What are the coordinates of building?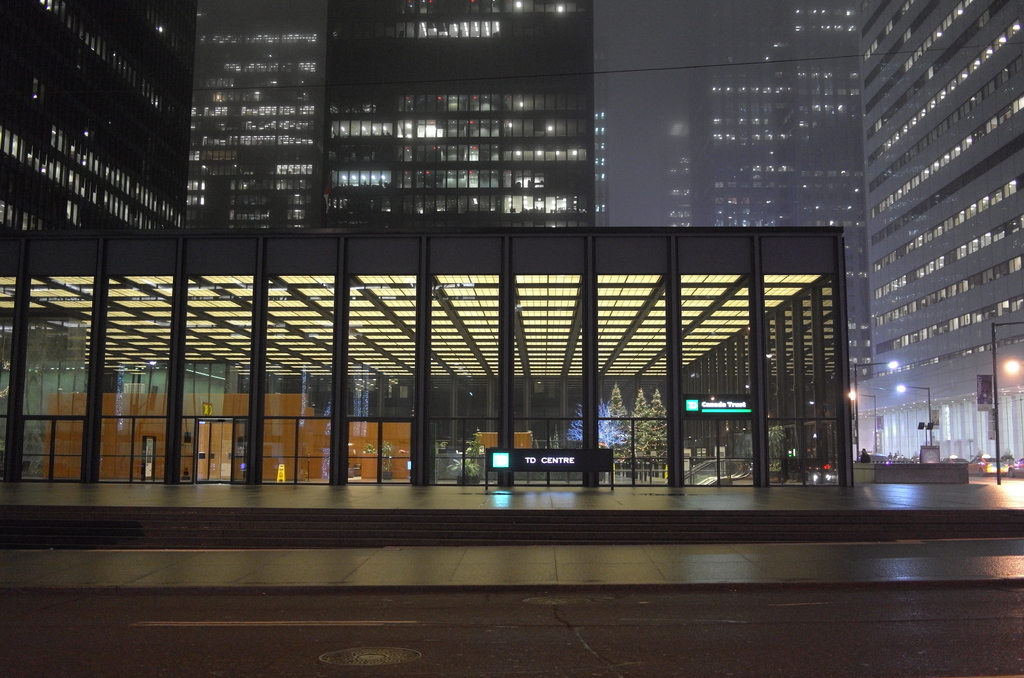
bbox=[856, 0, 1023, 478].
